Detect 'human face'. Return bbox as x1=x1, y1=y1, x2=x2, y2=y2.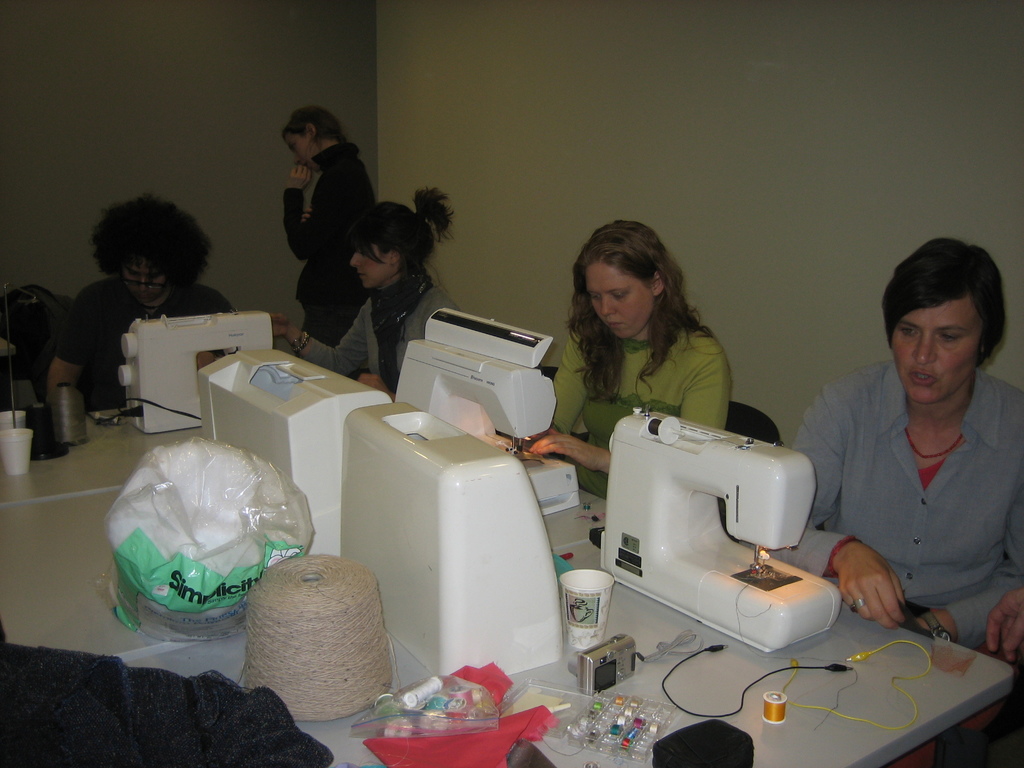
x1=583, y1=263, x2=653, y2=342.
